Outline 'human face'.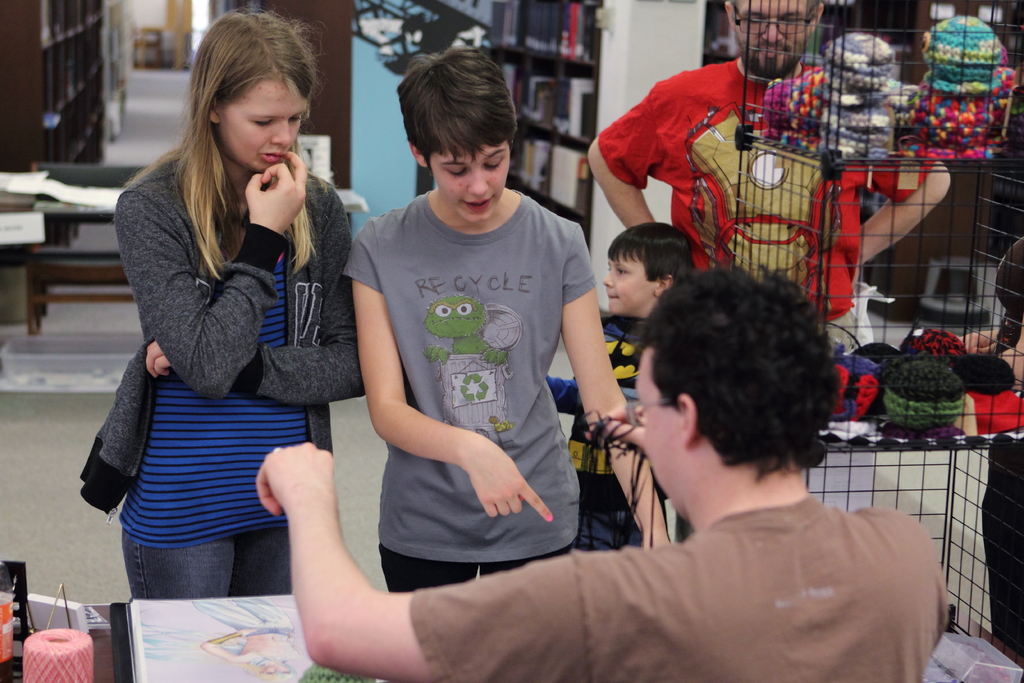
Outline: (219,78,301,172).
